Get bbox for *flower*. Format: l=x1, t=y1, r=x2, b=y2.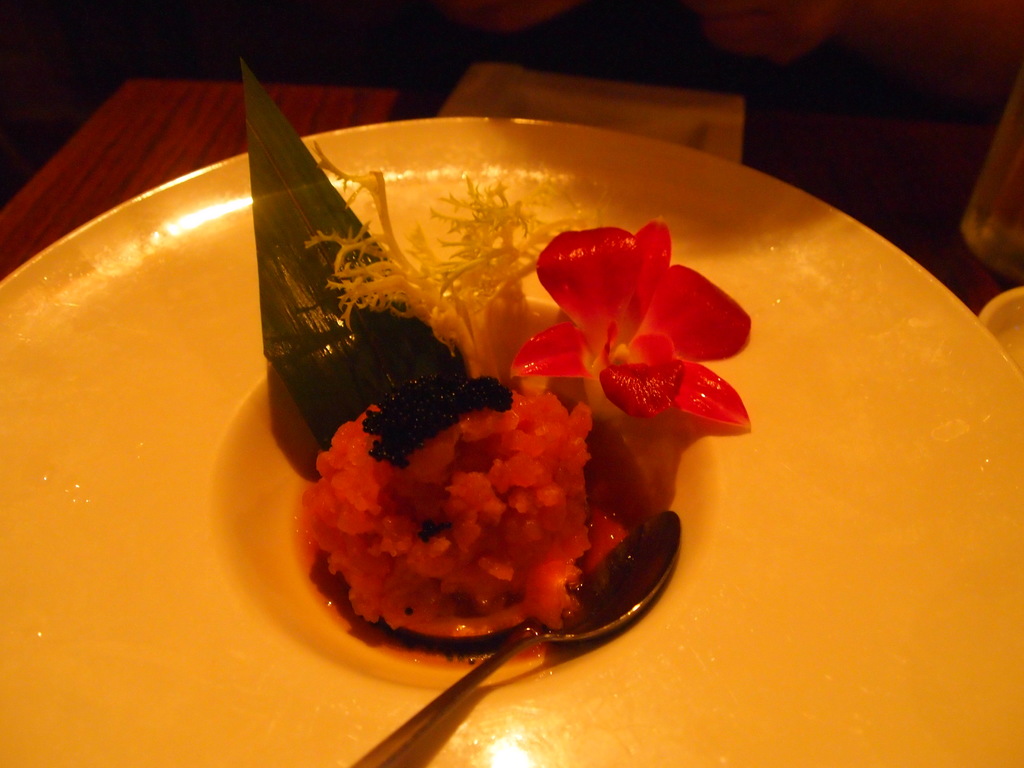
l=483, t=221, r=758, b=439.
